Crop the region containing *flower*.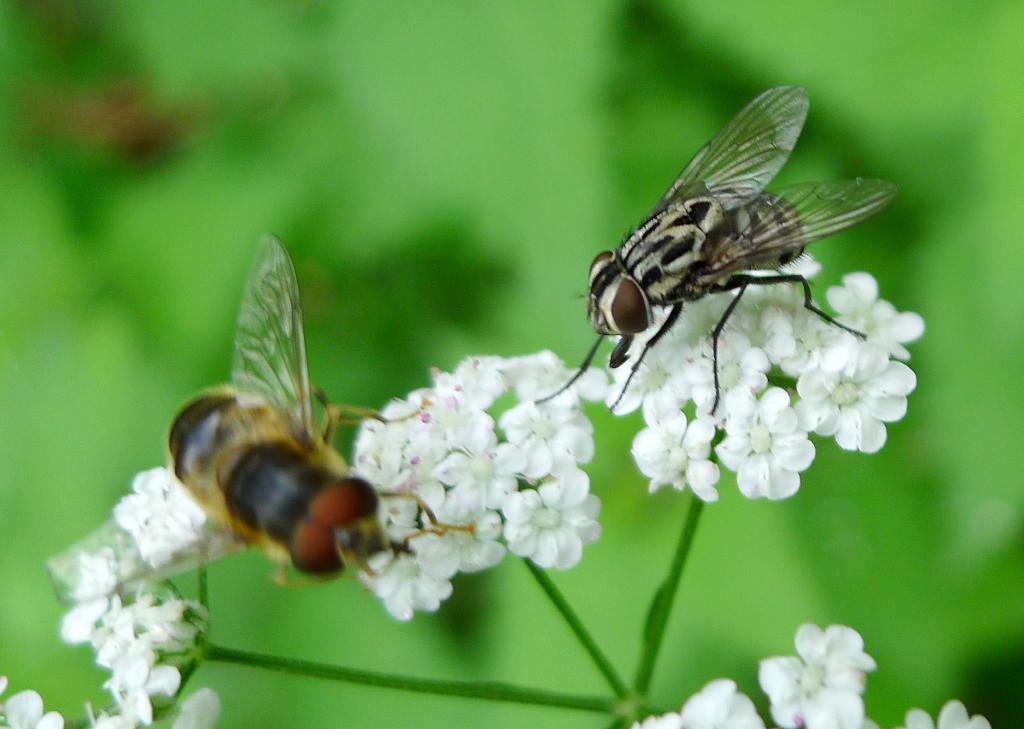
Crop region: bbox(626, 625, 883, 727).
